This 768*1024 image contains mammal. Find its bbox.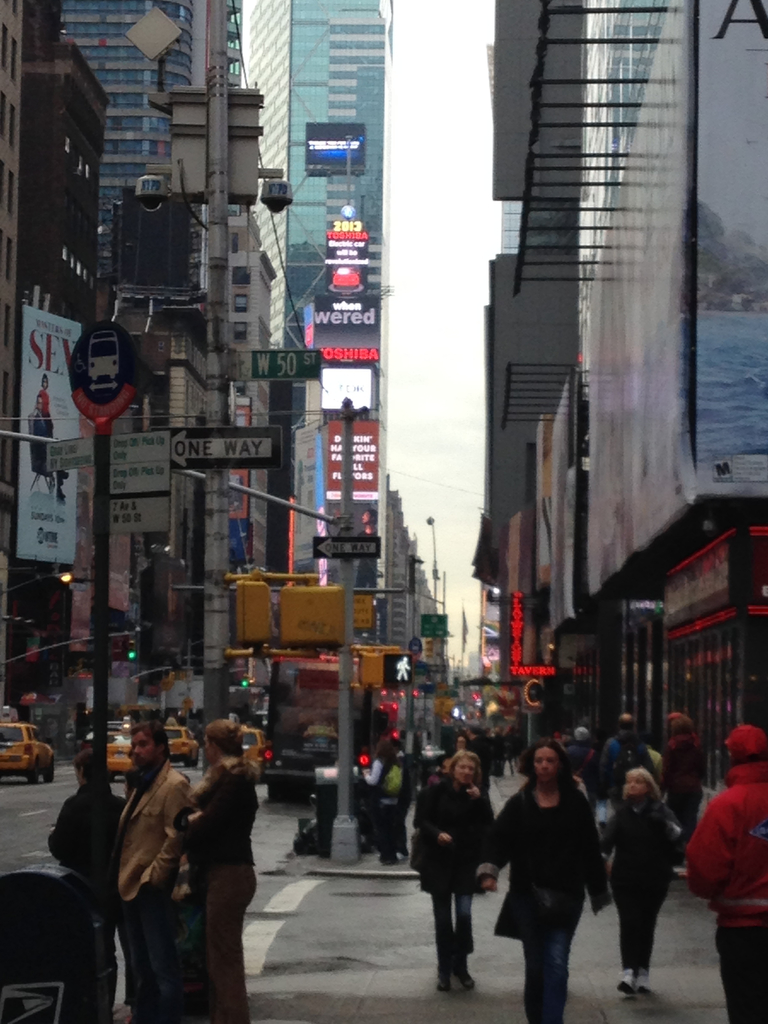
select_region(411, 743, 495, 993).
